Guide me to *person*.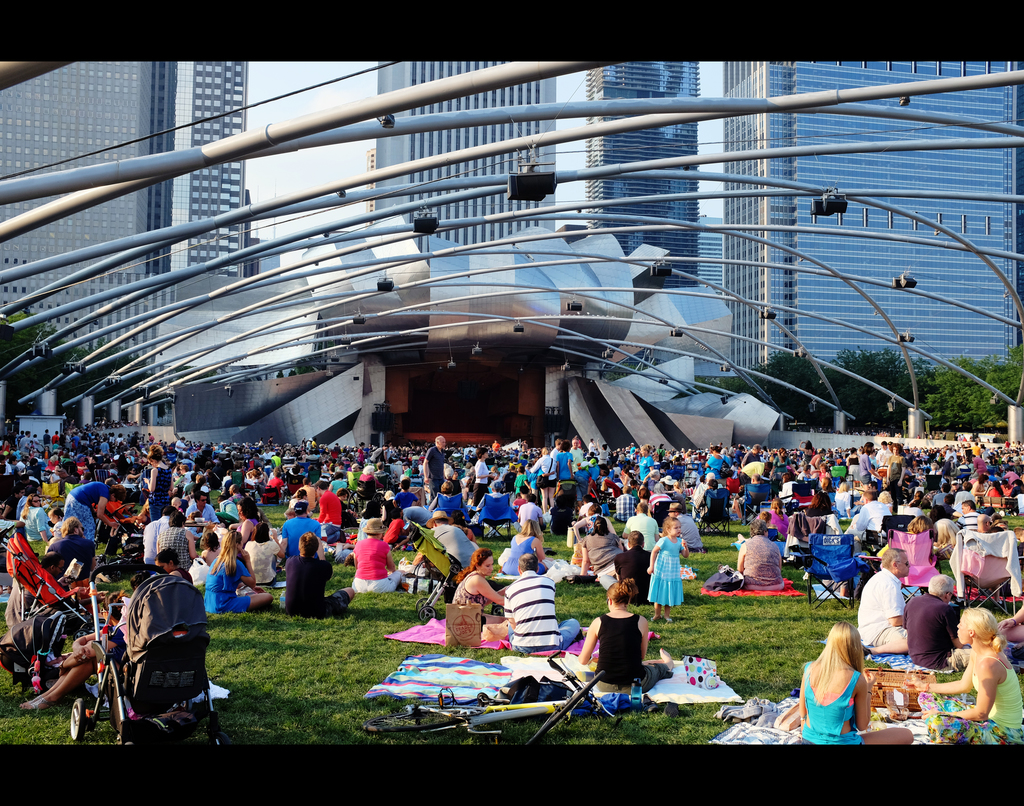
Guidance: select_region(858, 547, 915, 659).
